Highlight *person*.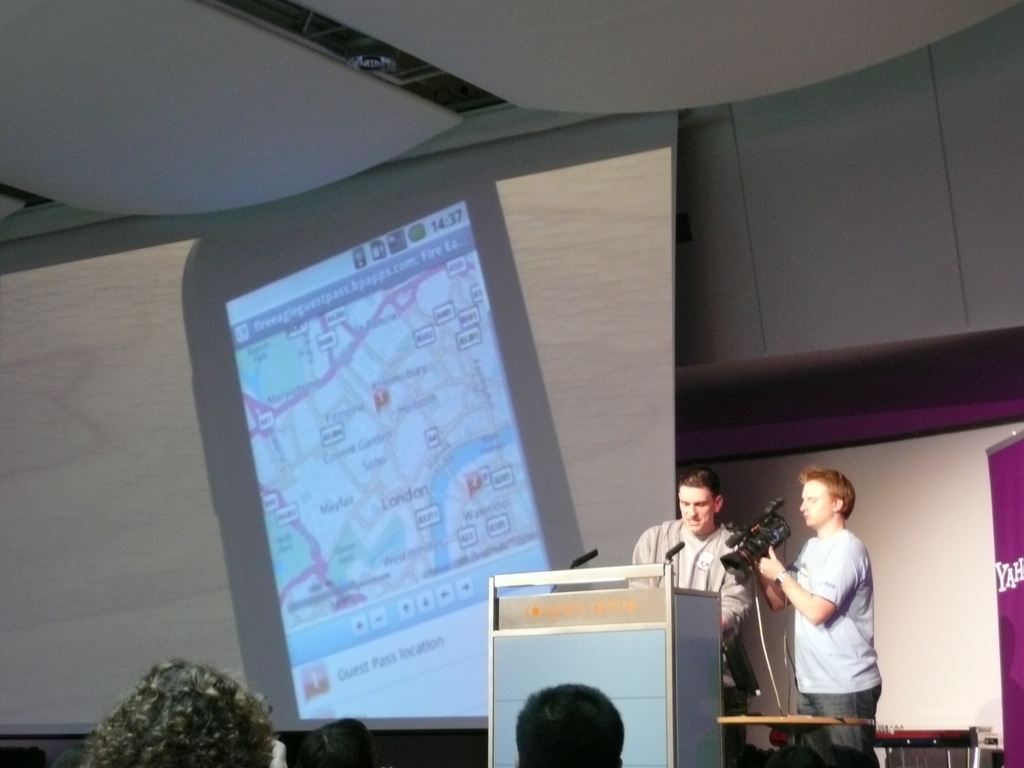
Highlighted region: bbox=[80, 657, 285, 767].
